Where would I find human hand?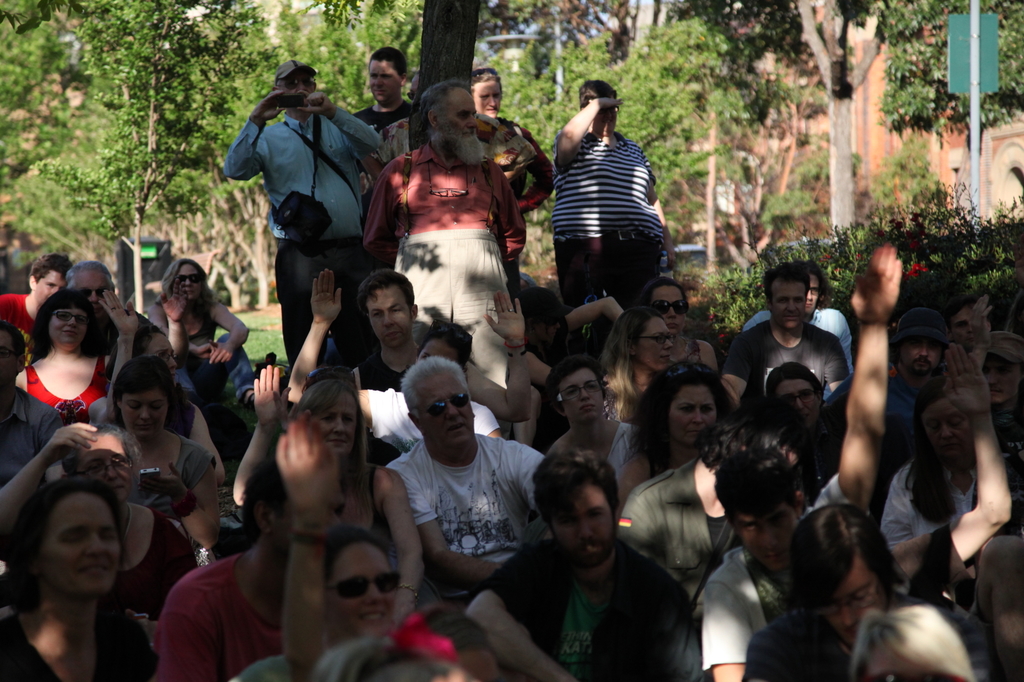
At (left=966, top=293, right=995, bottom=352).
